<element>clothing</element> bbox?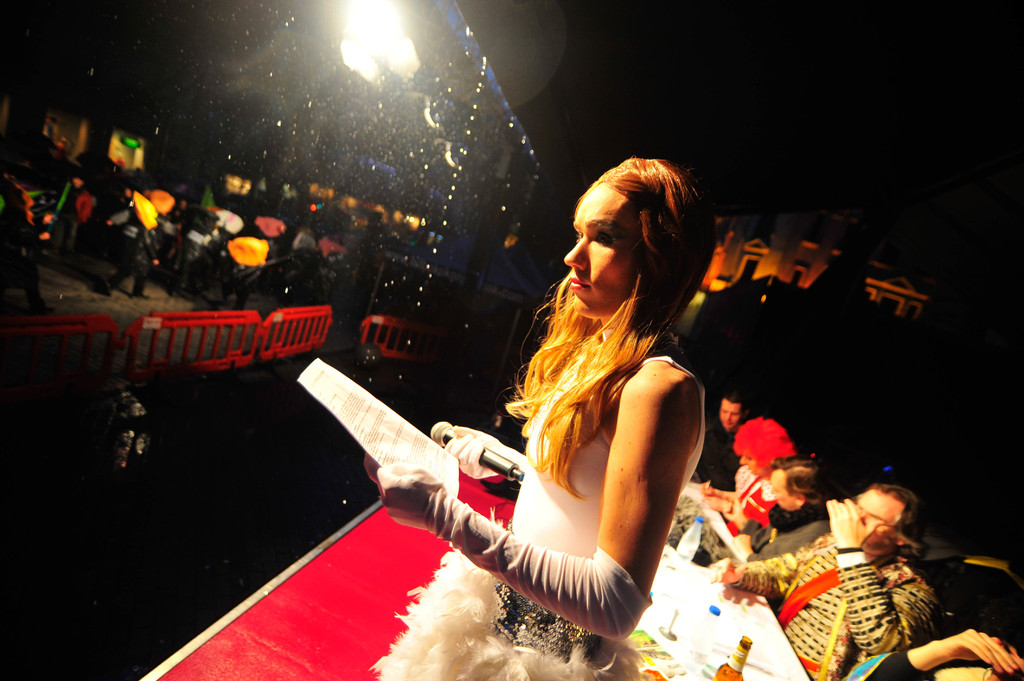
<bbox>741, 502, 836, 557</bbox>
